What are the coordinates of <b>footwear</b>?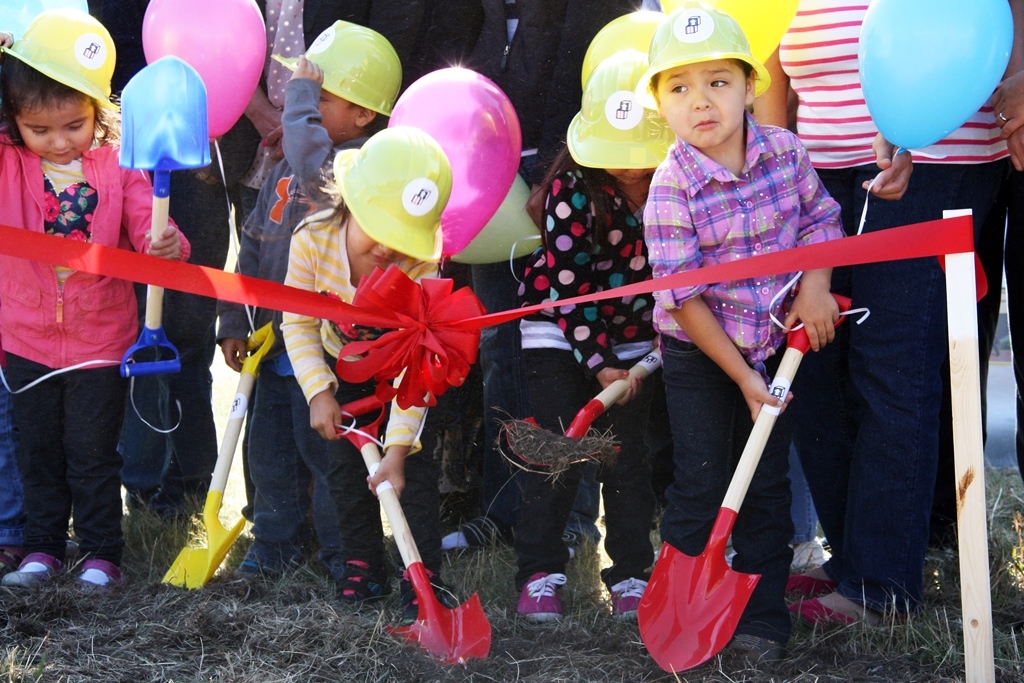
<region>237, 550, 278, 583</region>.
